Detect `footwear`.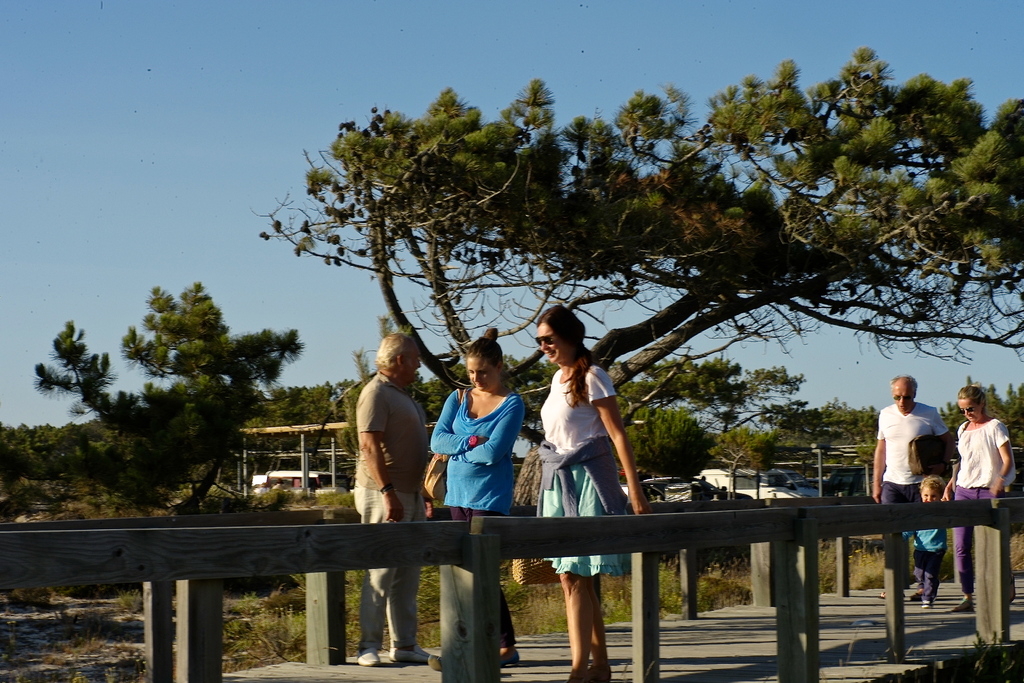
Detected at rect(358, 650, 379, 667).
